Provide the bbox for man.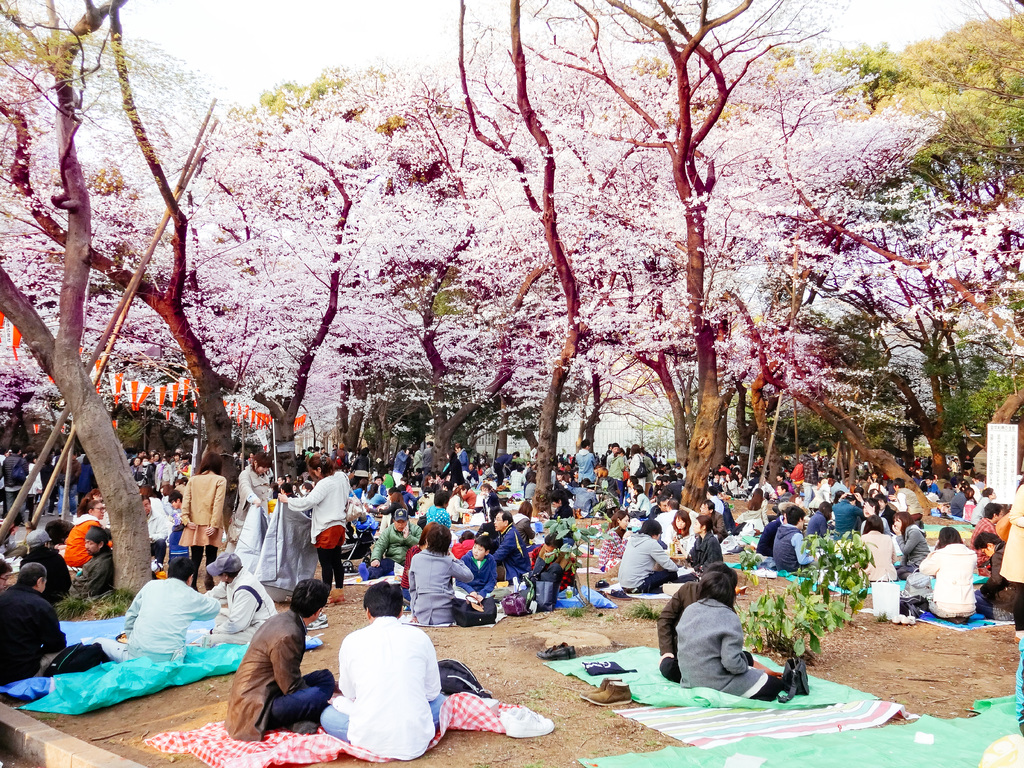
(left=655, top=499, right=685, bottom=549).
